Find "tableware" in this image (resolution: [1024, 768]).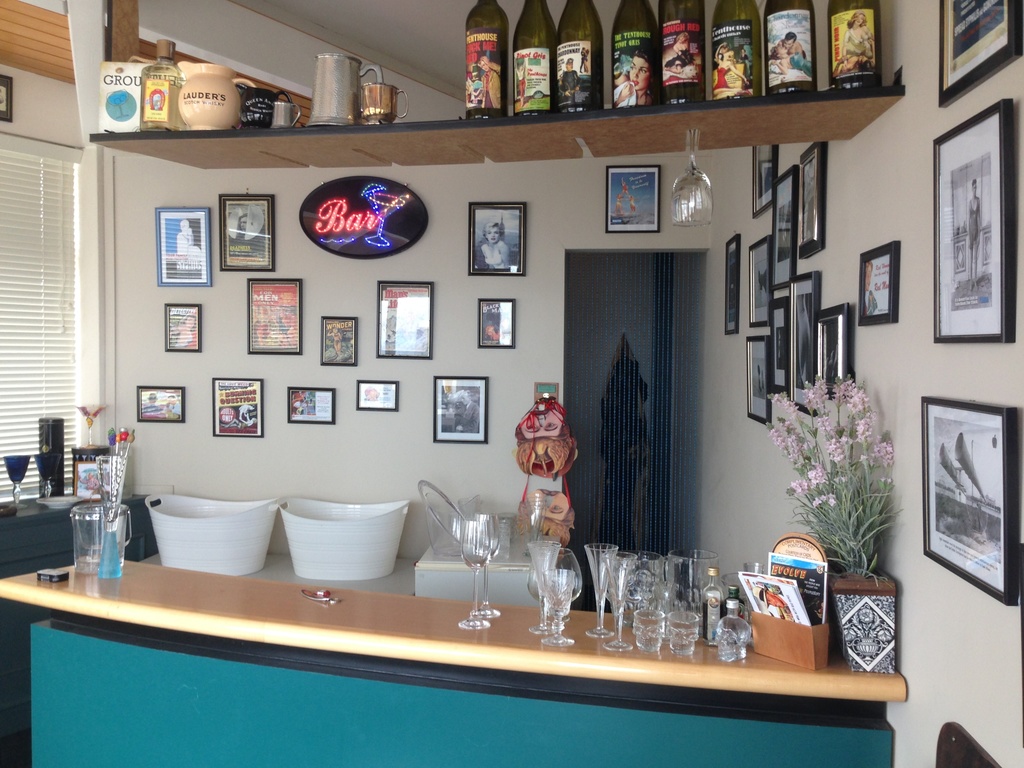
{"x1": 621, "y1": 551, "x2": 662, "y2": 648}.
